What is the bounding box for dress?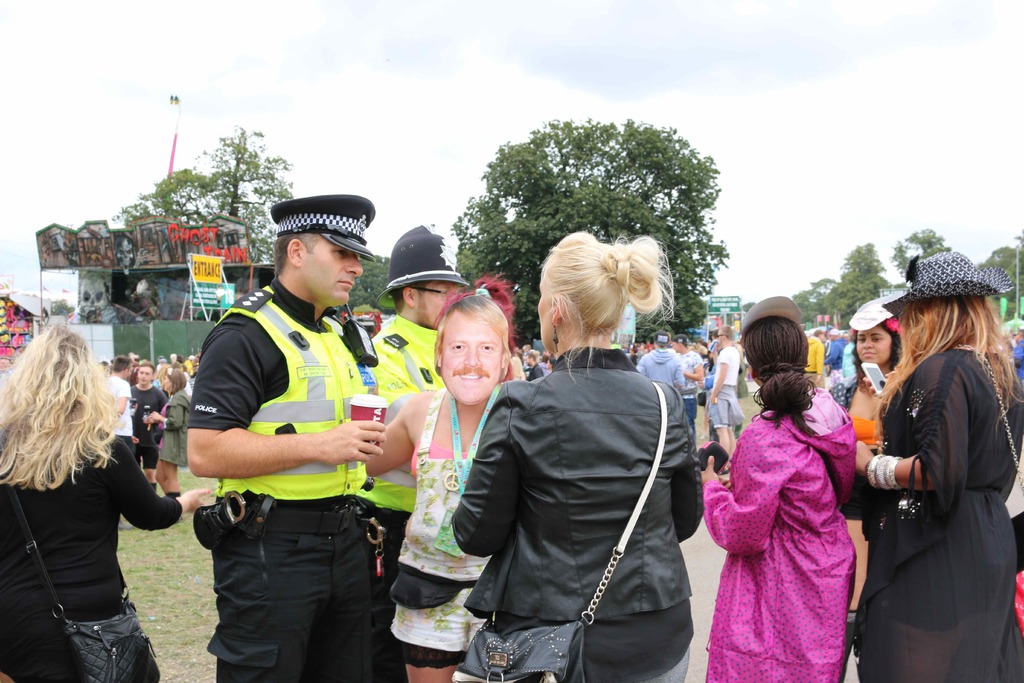
x1=852 y1=350 x2=1016 y2=682.
